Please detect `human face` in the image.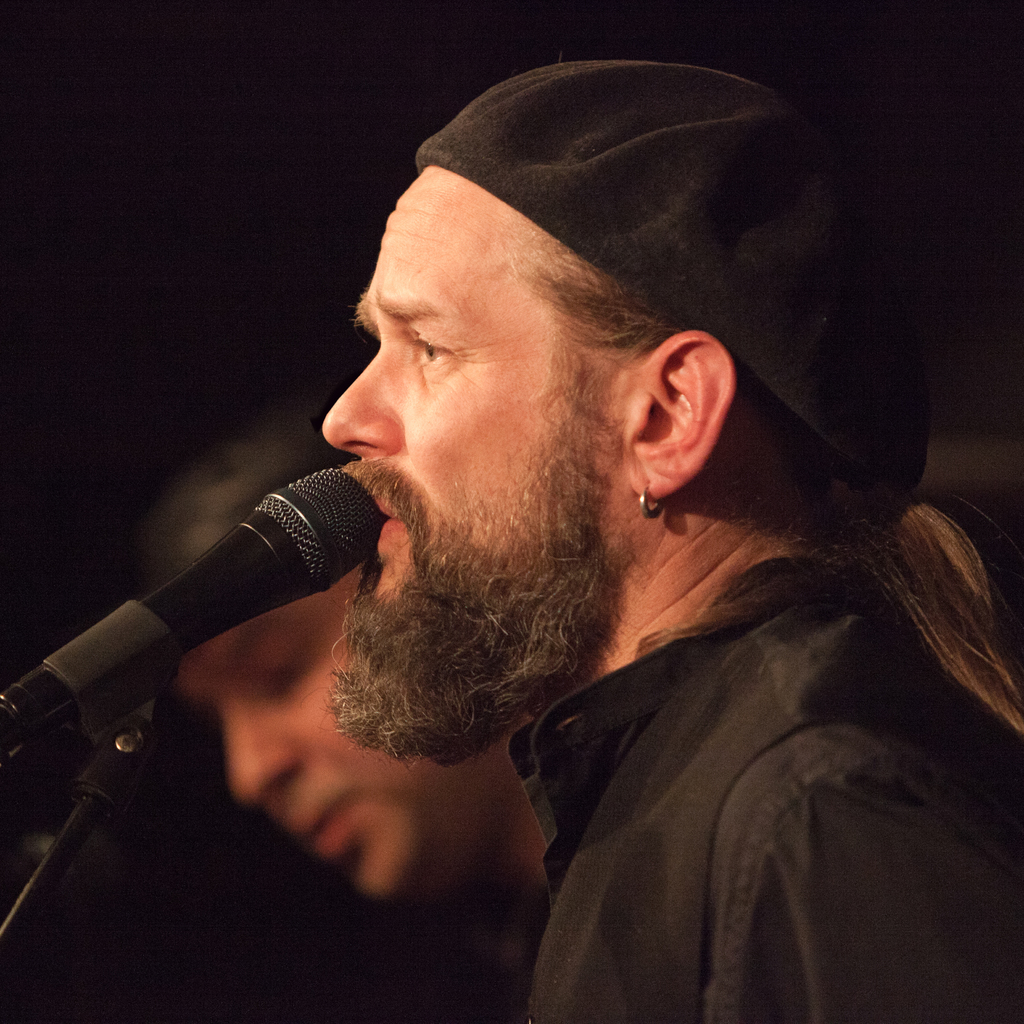
177 566 504 899.
